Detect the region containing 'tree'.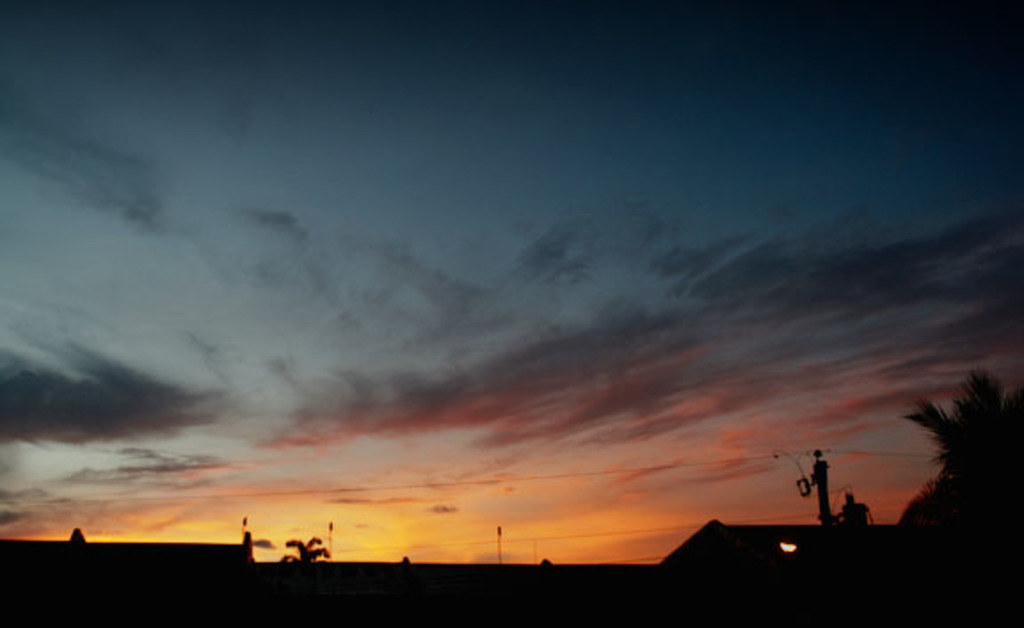
[274,532,331,562].
